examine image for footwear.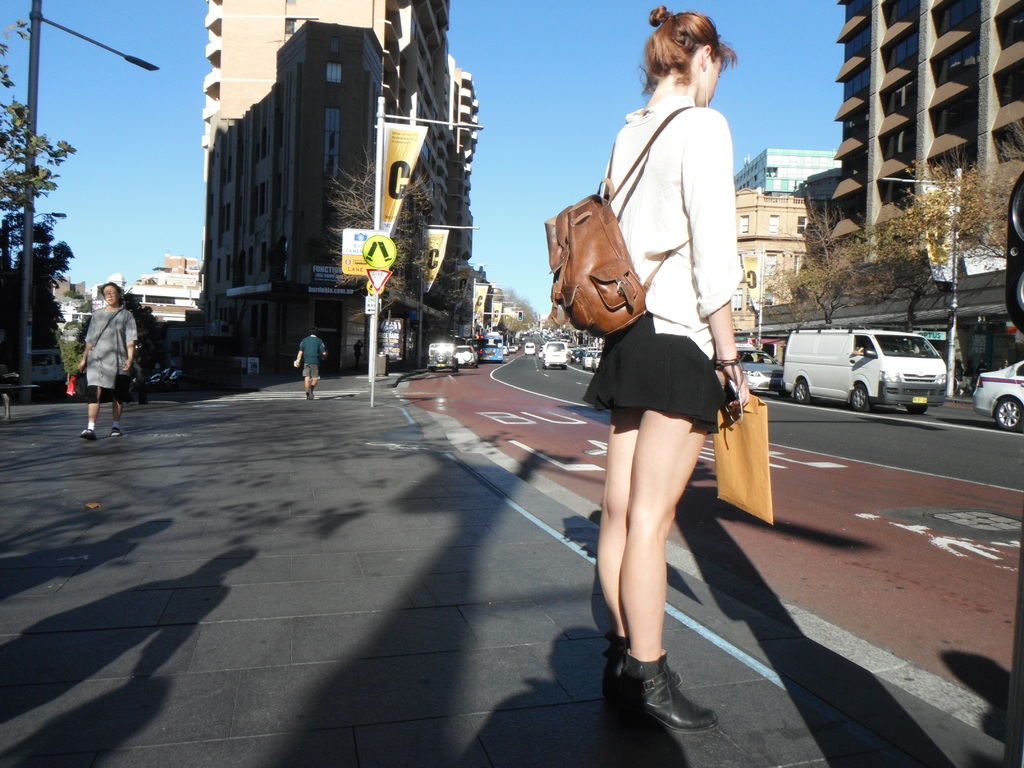
Examination result: [x1=78, y1=426, x2=95, y2=440].
